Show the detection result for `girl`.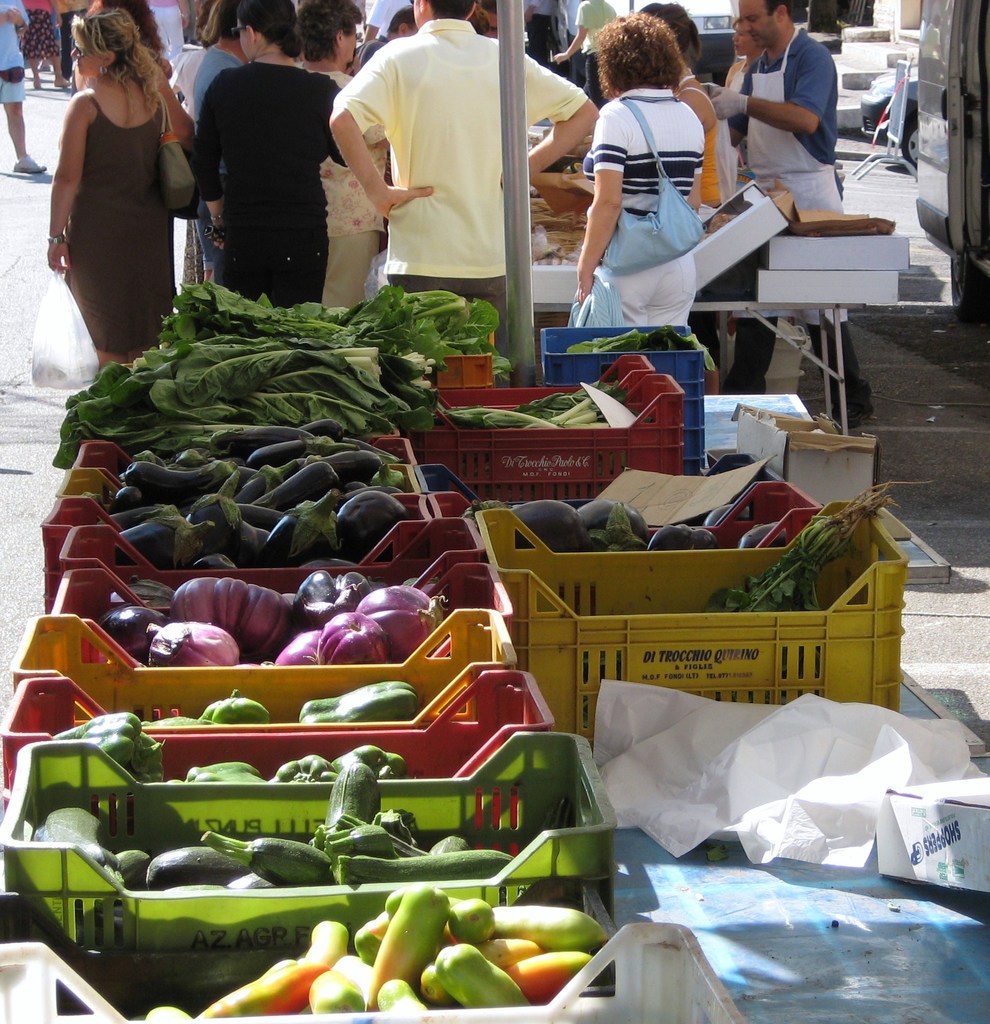
[left=35, top=12, right=208, bottom=343].
